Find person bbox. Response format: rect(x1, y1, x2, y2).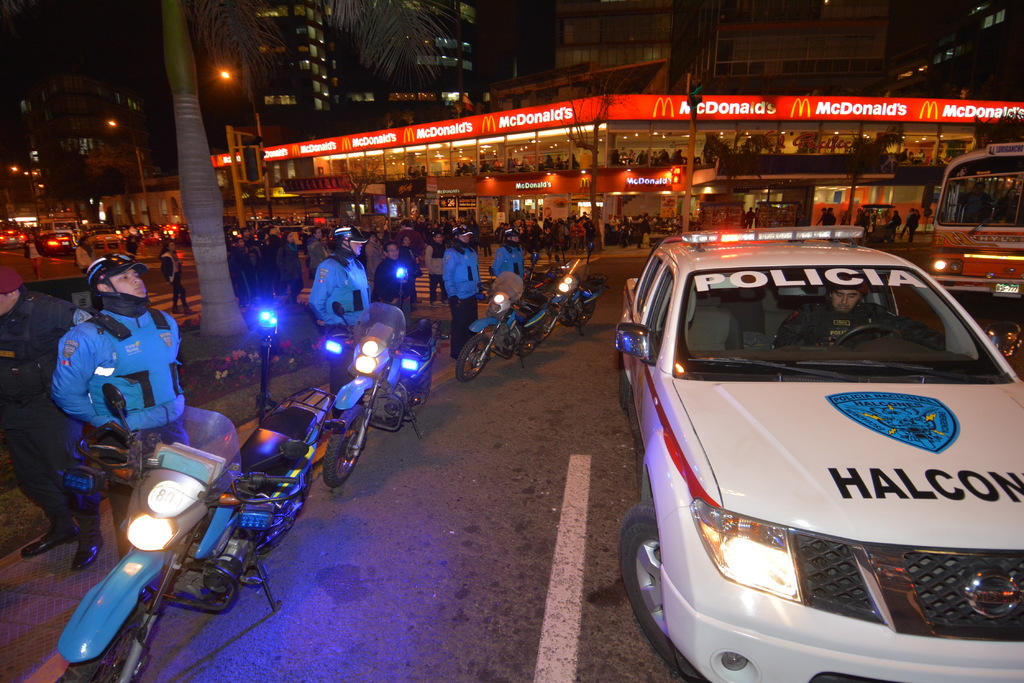
rect(307, 222, 374, 394).
